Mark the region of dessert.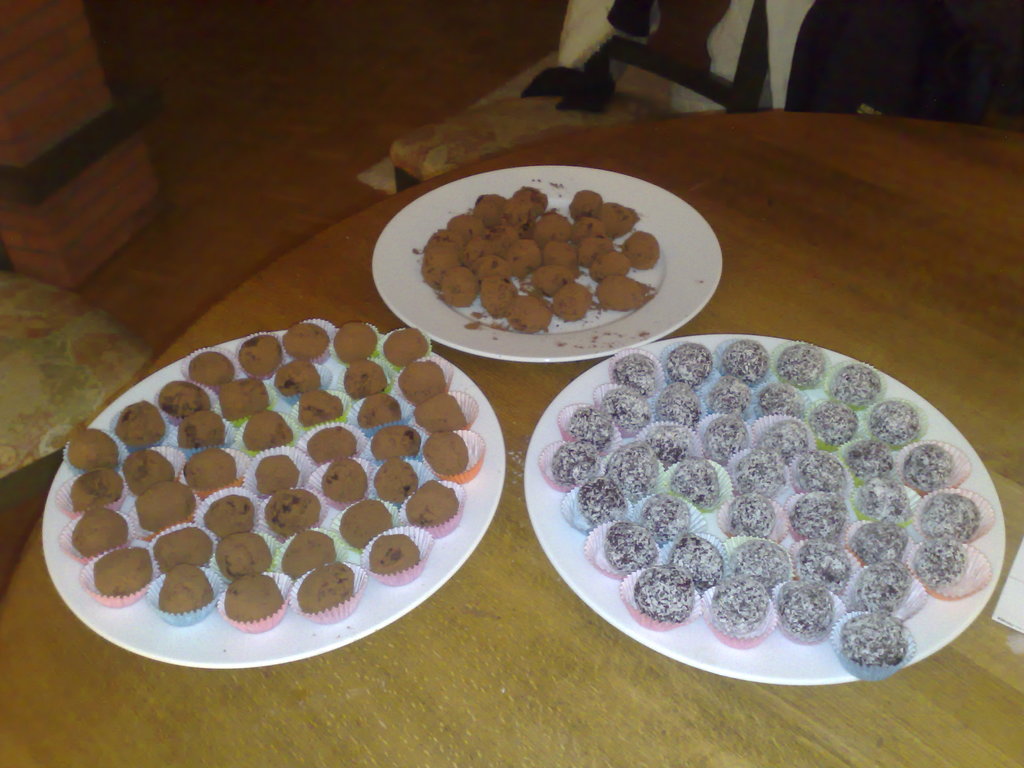
Region: [384, 318, 420, 362].
